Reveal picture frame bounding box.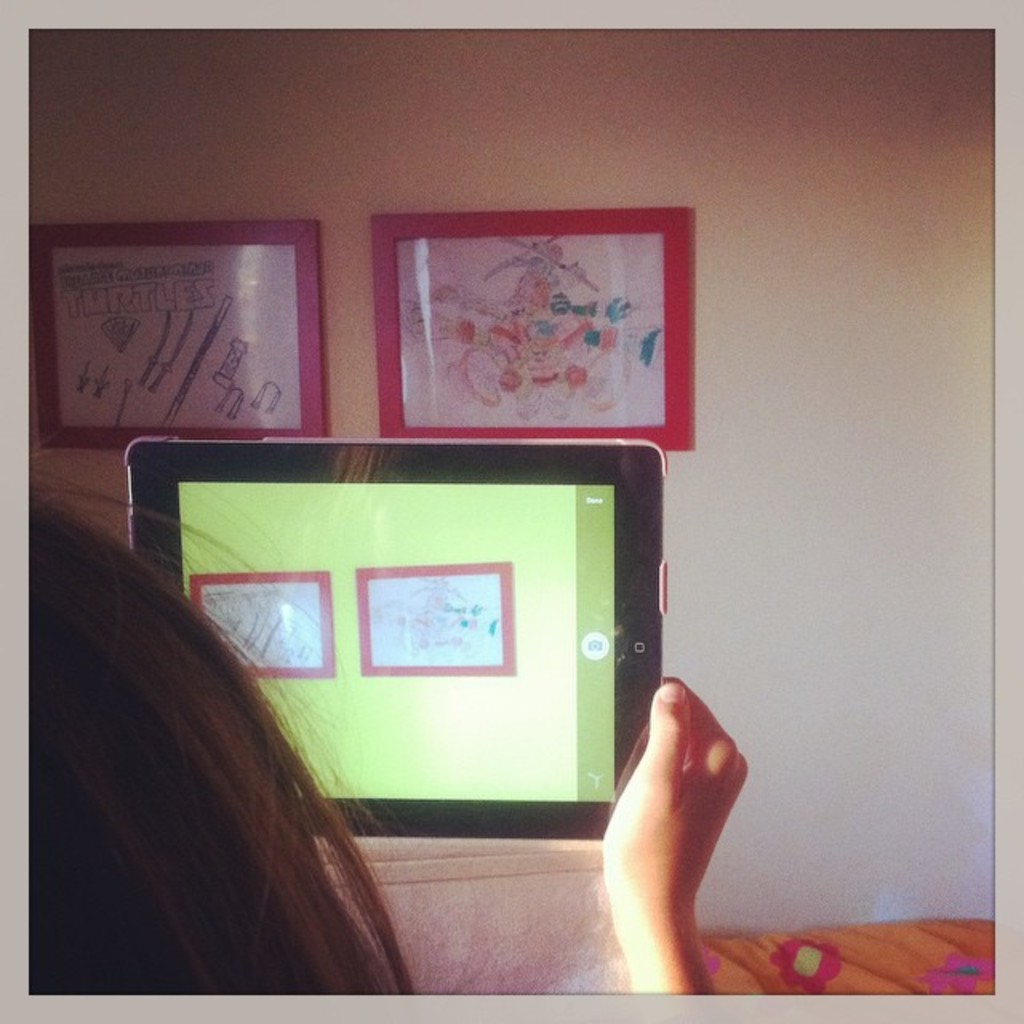
Revealed: 368,206,696,445.
